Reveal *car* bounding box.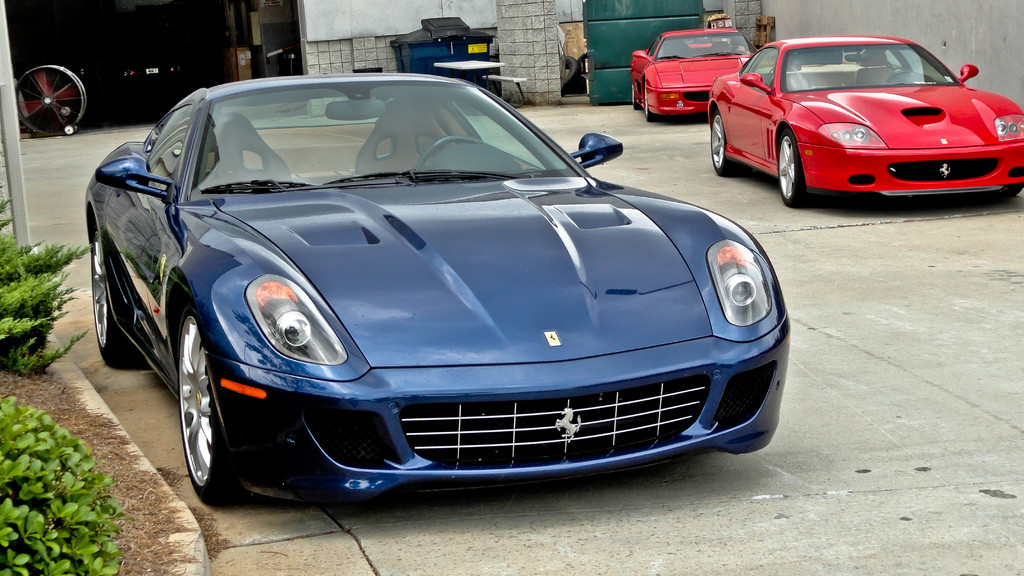
Revealed: Rect(705, 36, 1023, 207).
